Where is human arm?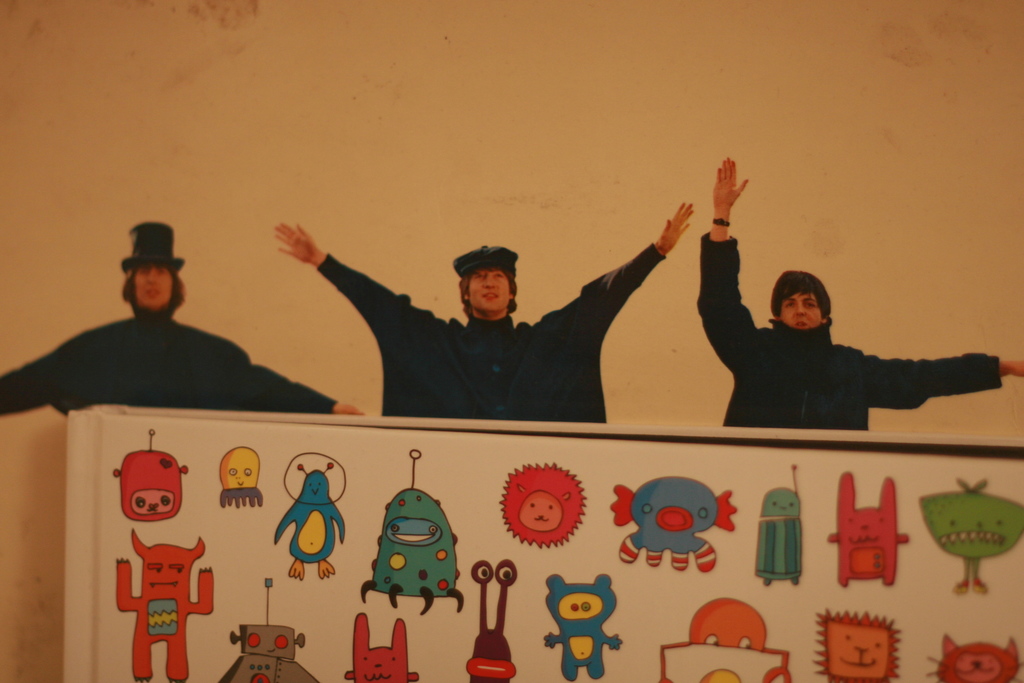
273:221:426:349.
